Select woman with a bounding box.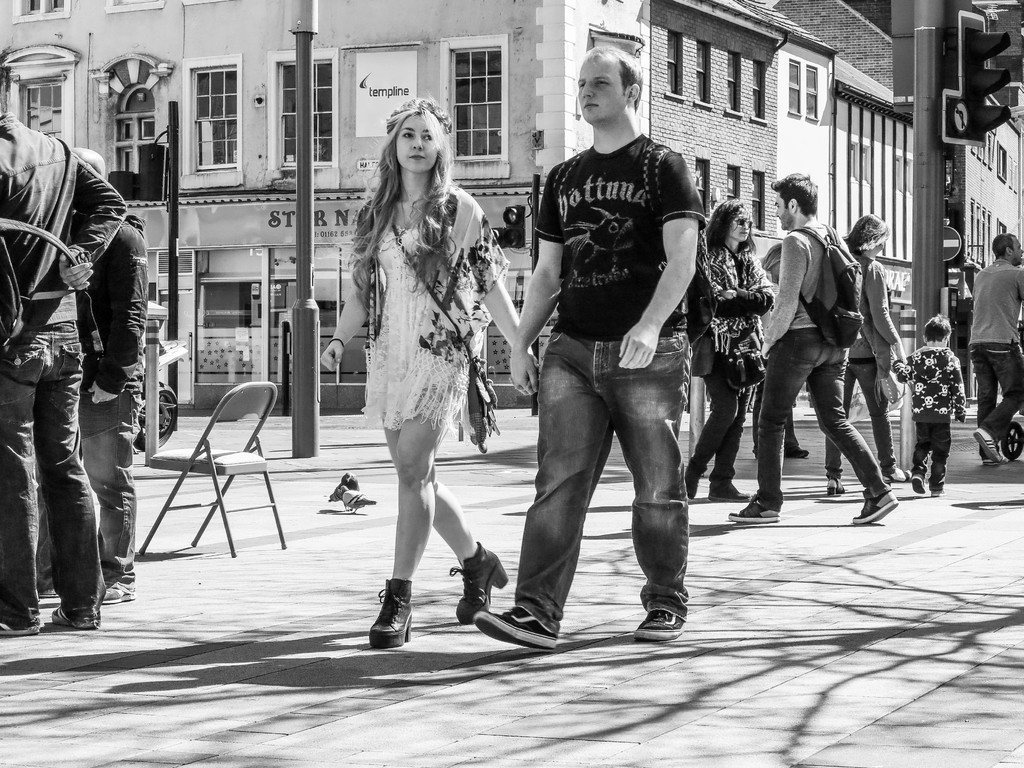
(left=820, top=214, right=915, bottom=499).
